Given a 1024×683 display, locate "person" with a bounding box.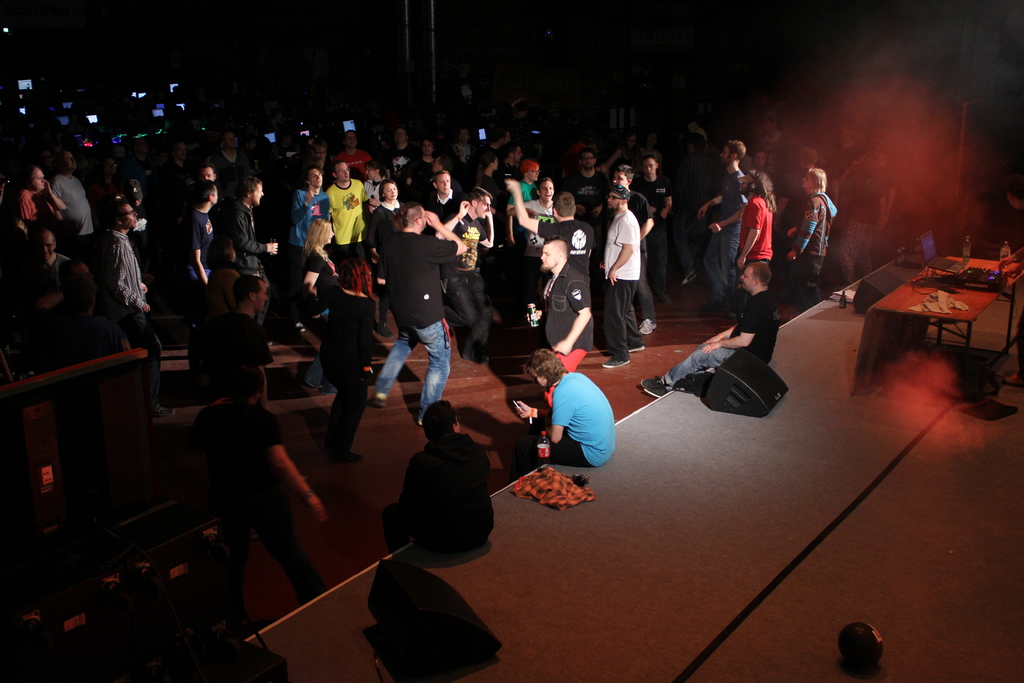
Located: Rect(97, 201, 176, 418).
